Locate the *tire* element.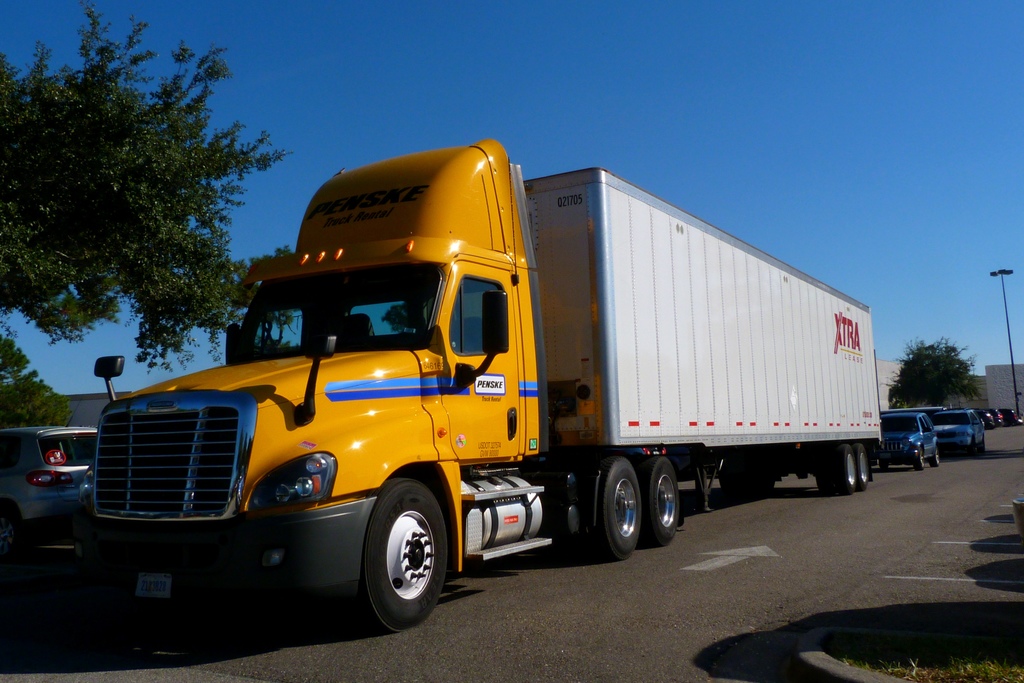
Element bbox: crop(638, 454, 677, 547).
